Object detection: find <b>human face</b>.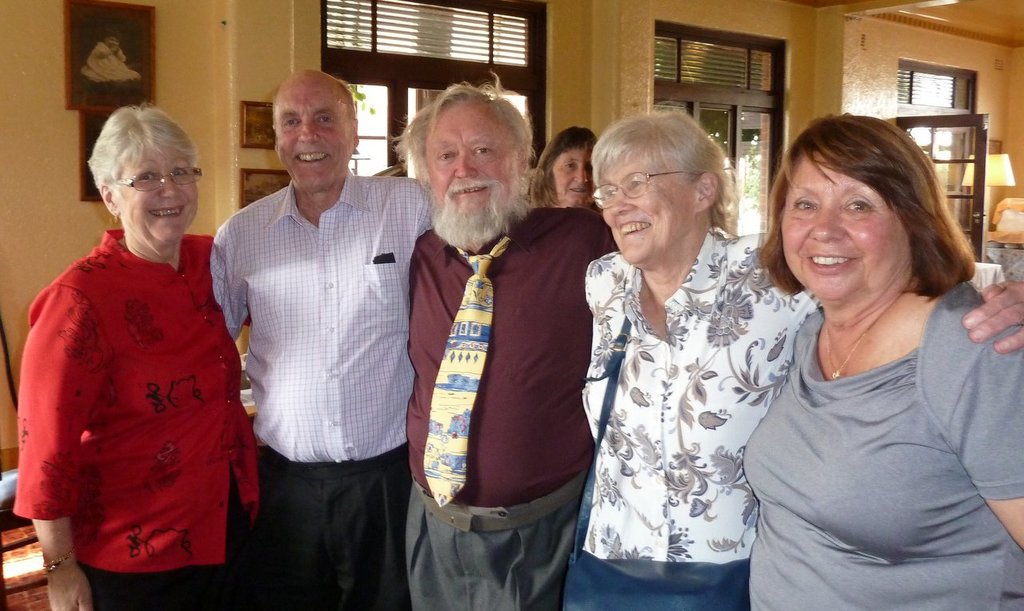
275 73 354 188.
